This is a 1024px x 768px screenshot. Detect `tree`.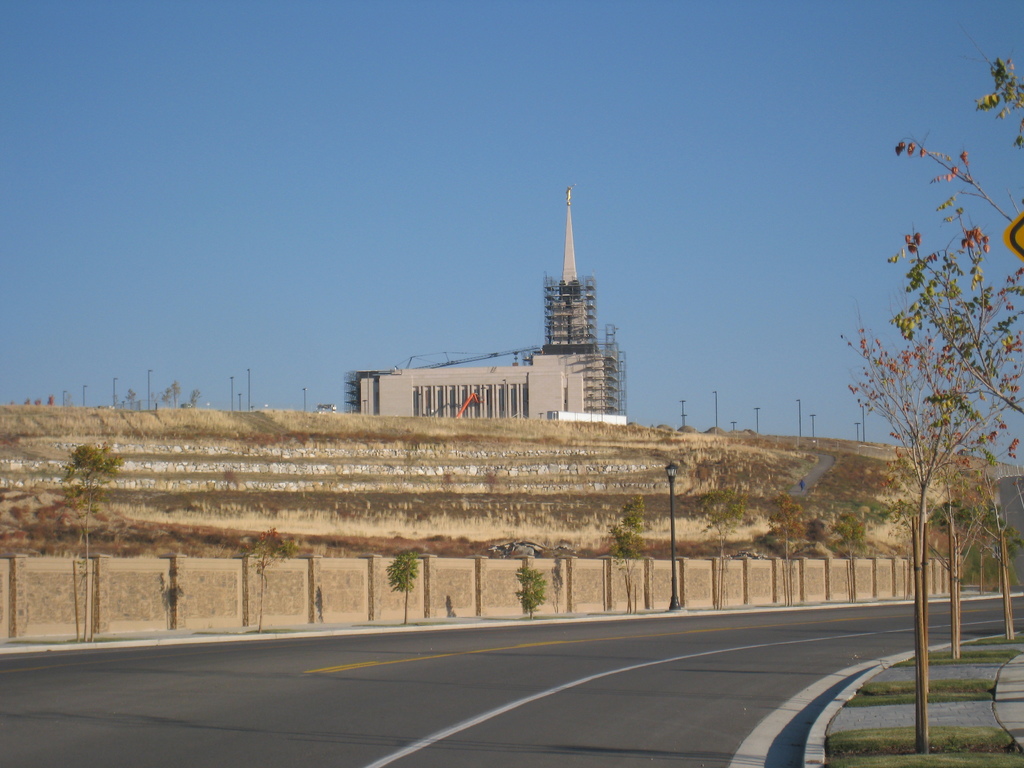
835/481/888/548.
